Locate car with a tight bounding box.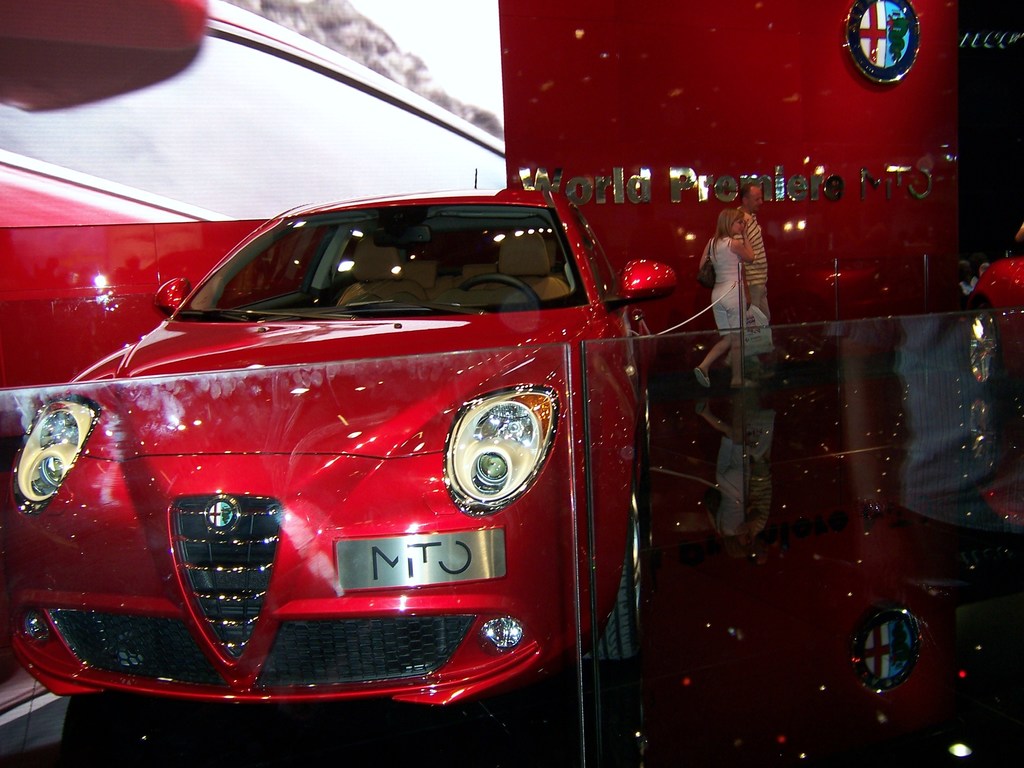
[x1=959, y1=225, x2=1023, y2=395].
